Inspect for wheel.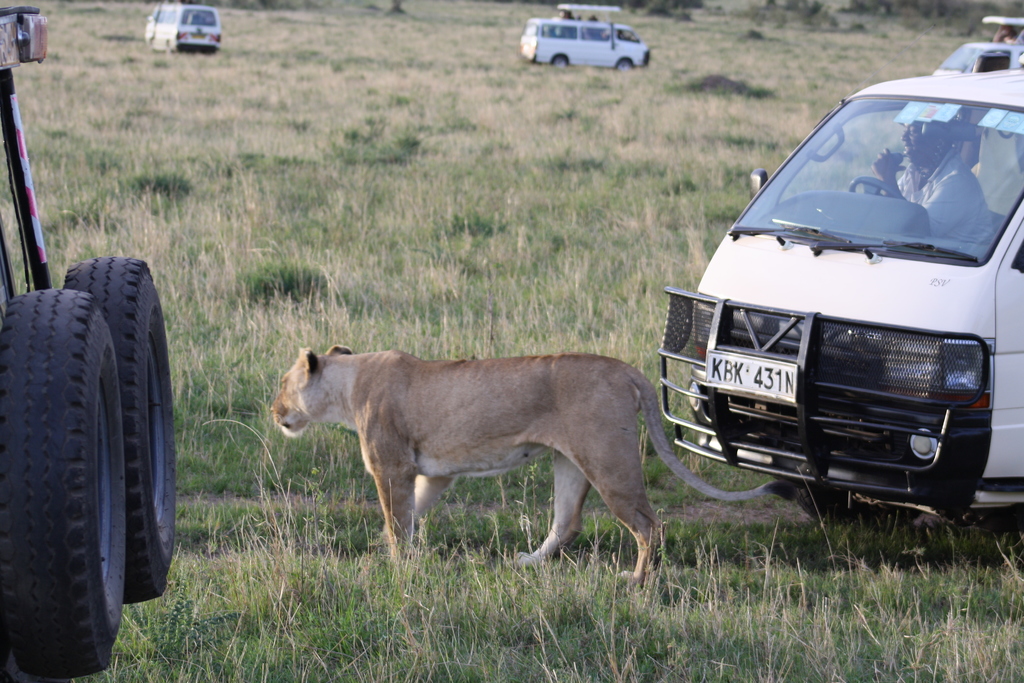
Inspection: 849,176,904,201.
